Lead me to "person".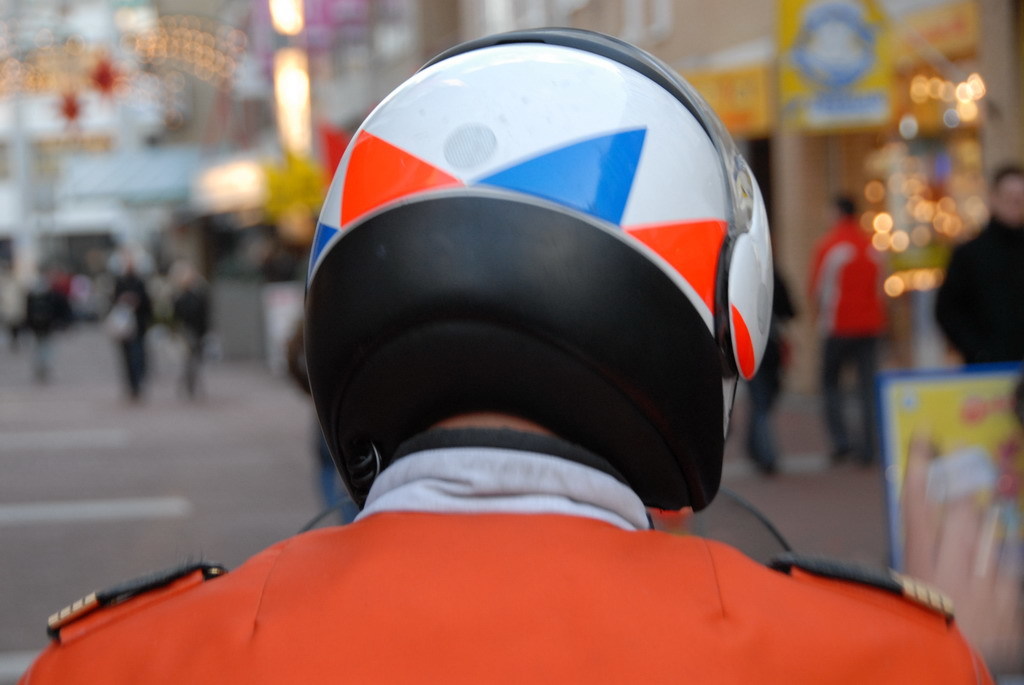
Lead to x1=15 y1=37 x2=1007 y2=684.
